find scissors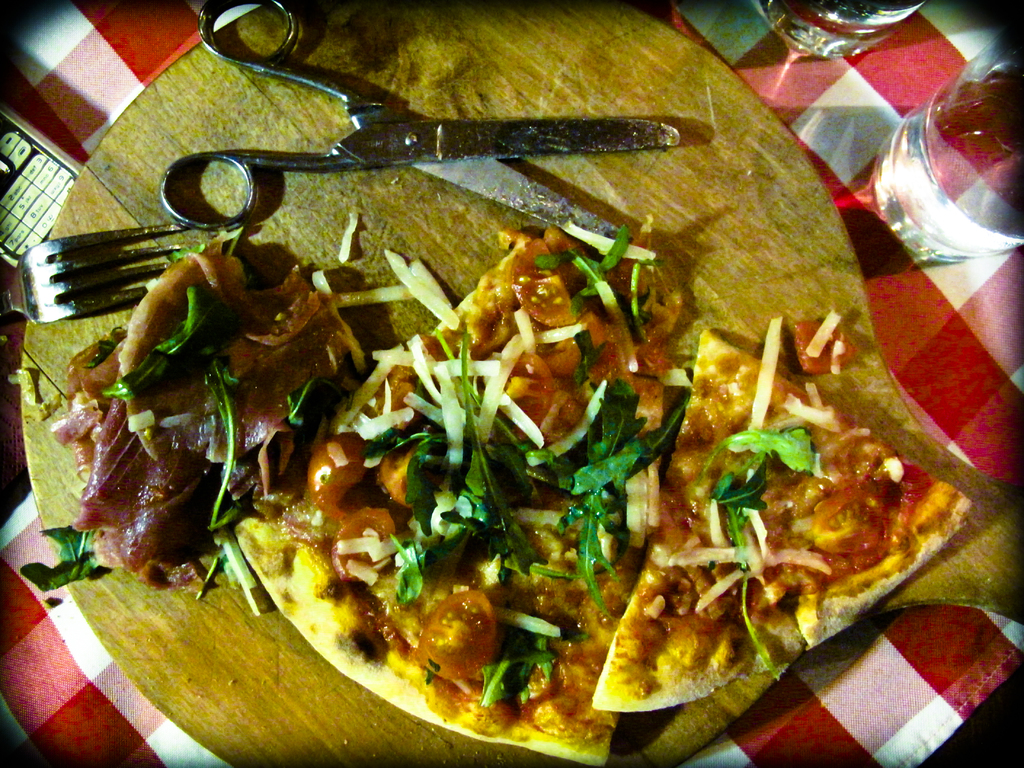
x1=150, y1=0, x2=688, y2=233
